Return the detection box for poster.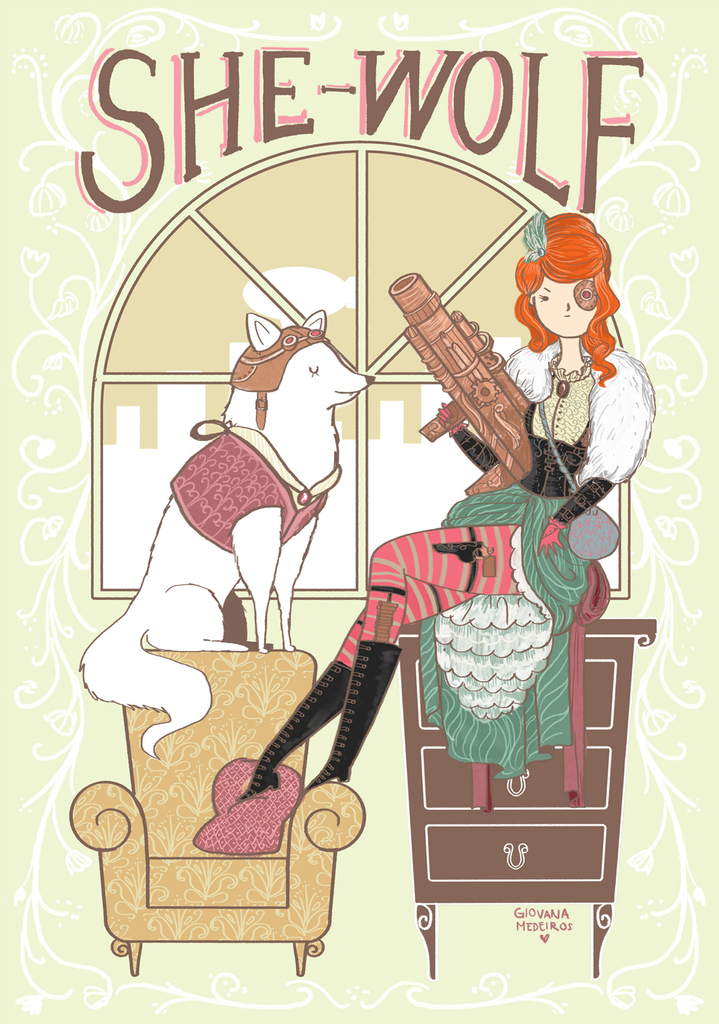
bbox=(0, 6, 718, 1018).
